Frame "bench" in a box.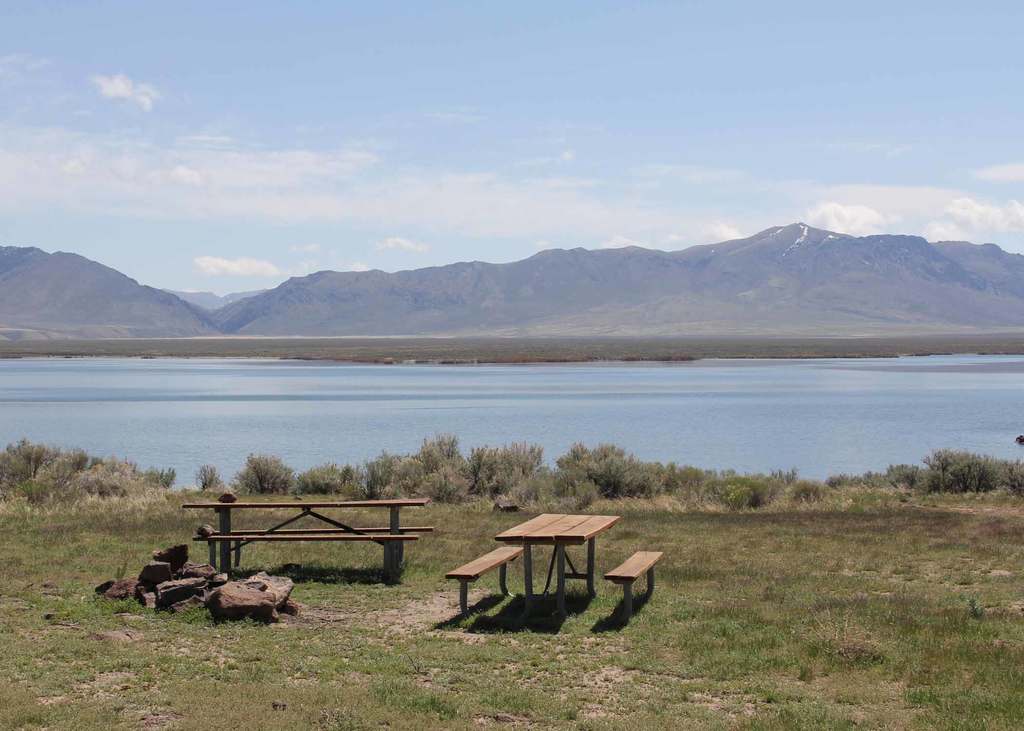
l=194, t=536, r=416, b=582.
